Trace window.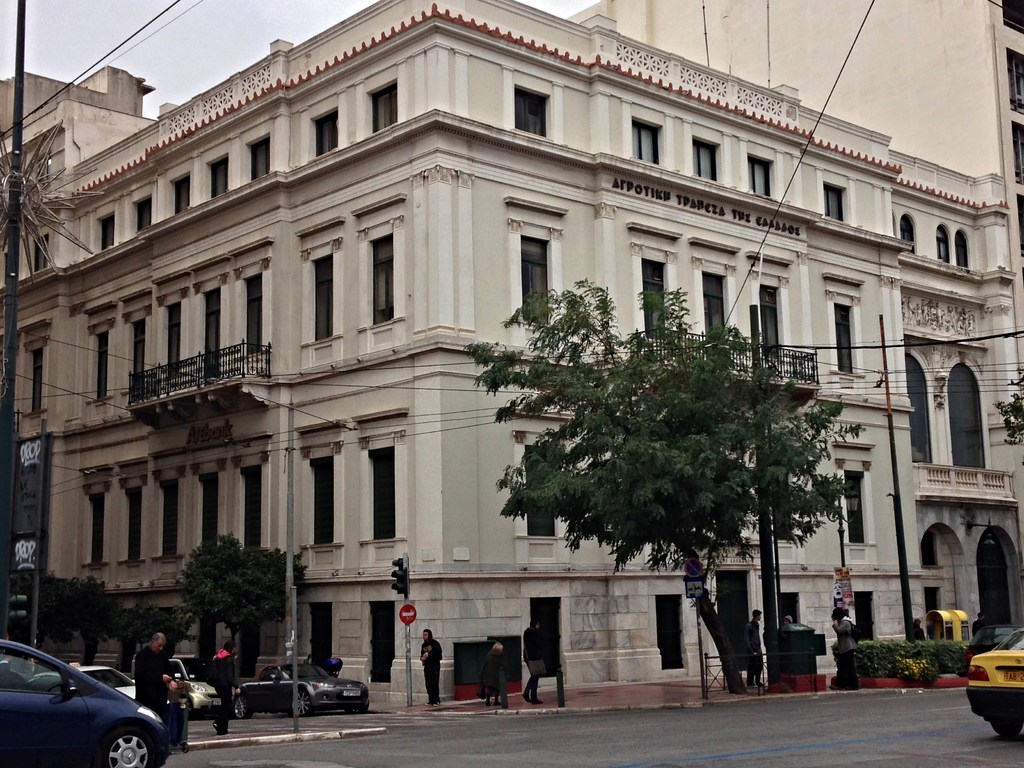
Traced to 128:194:153:239.
